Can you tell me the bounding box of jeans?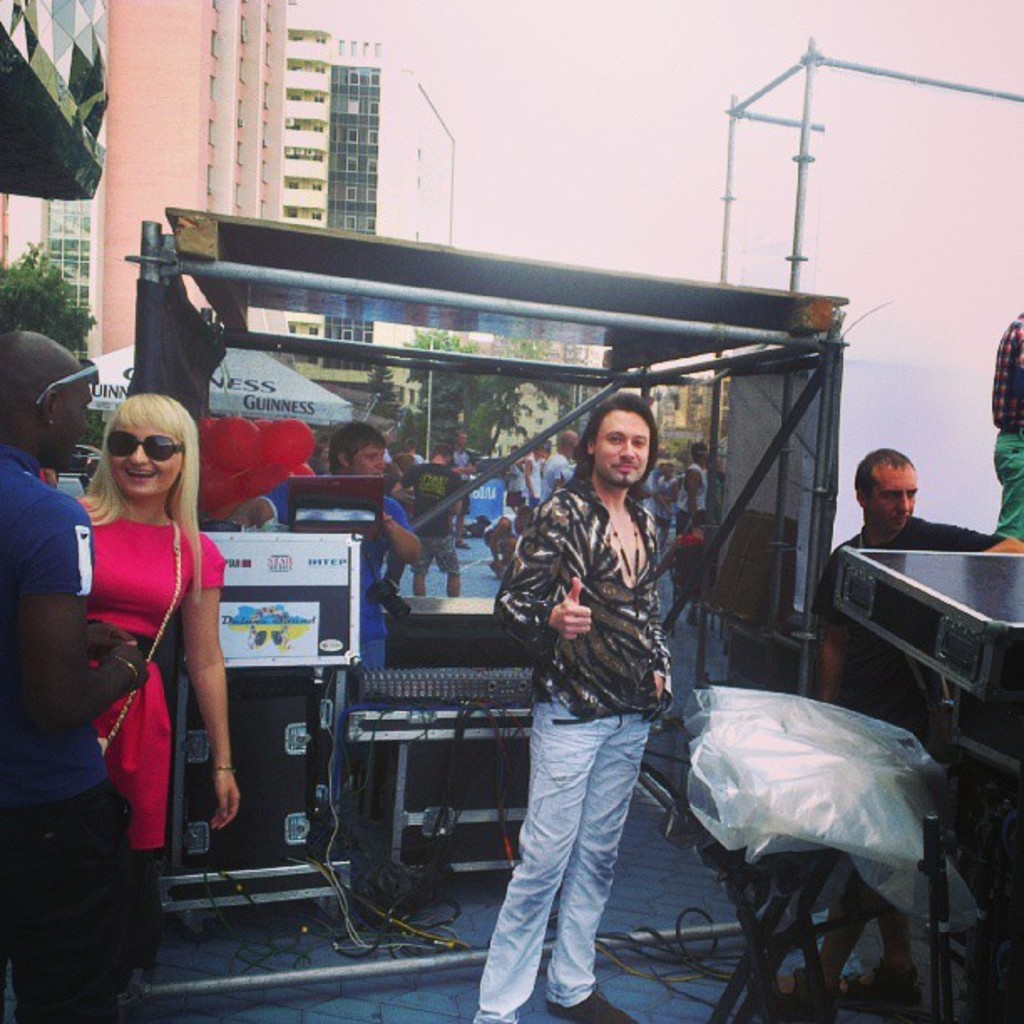
[x1=479, y1=689, x2=689, y2=1017].
